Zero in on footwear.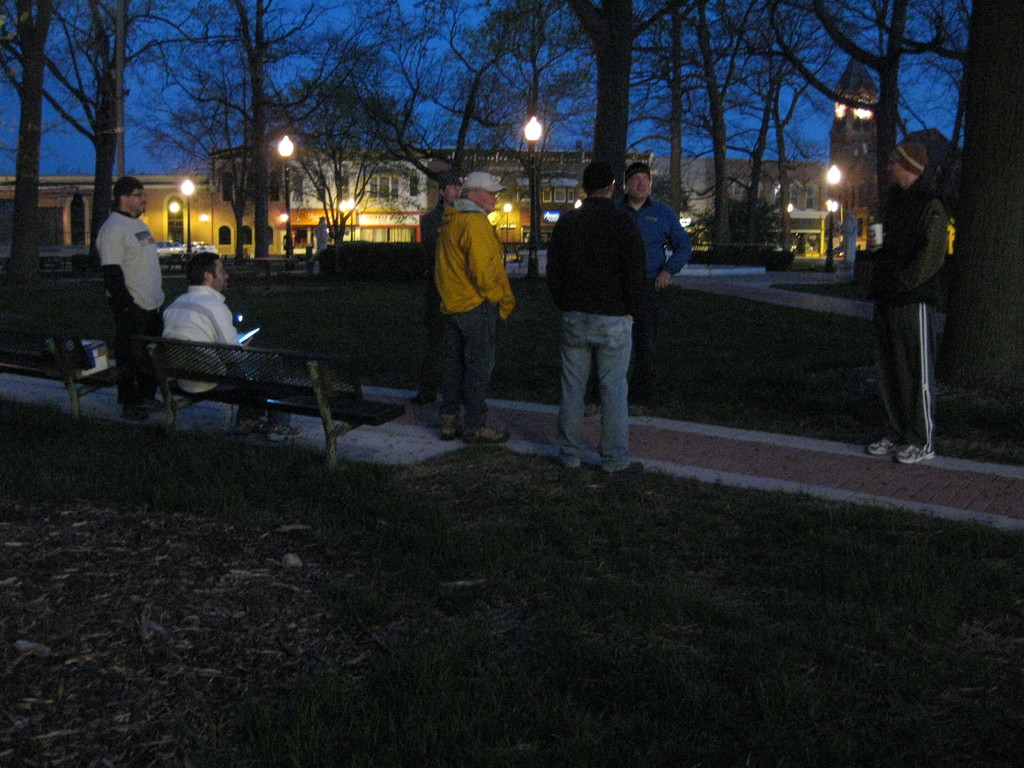
Zeroed in: 140 395 170 410.
